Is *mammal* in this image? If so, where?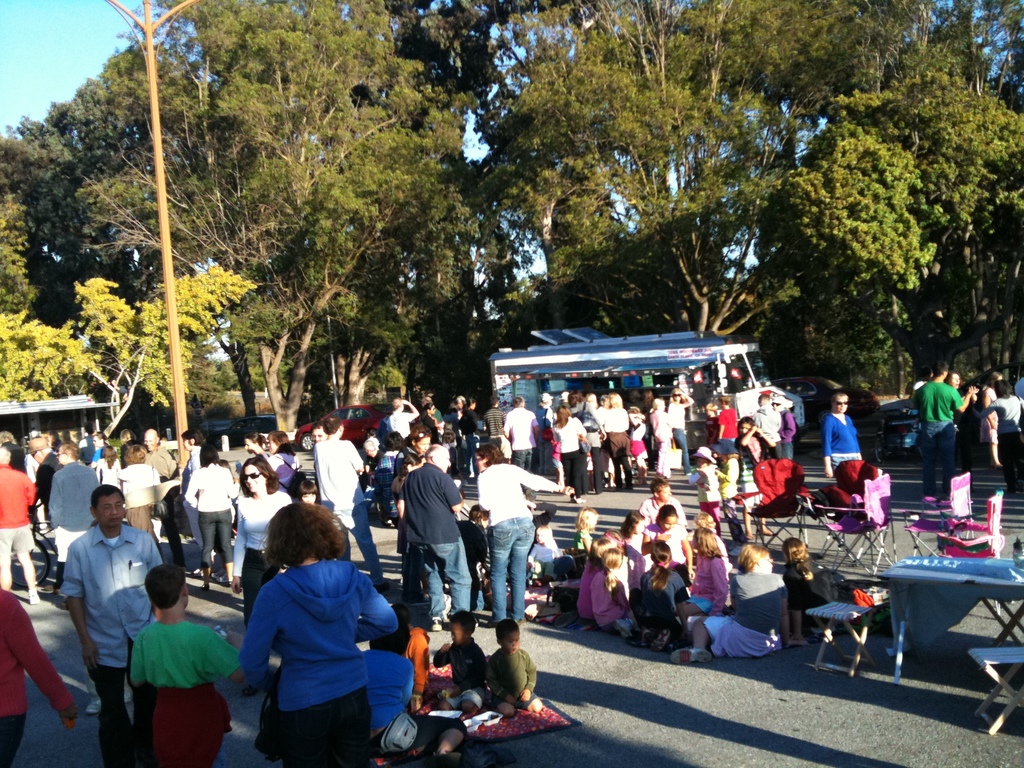
Yes, at 822, 391, 866, 511.
